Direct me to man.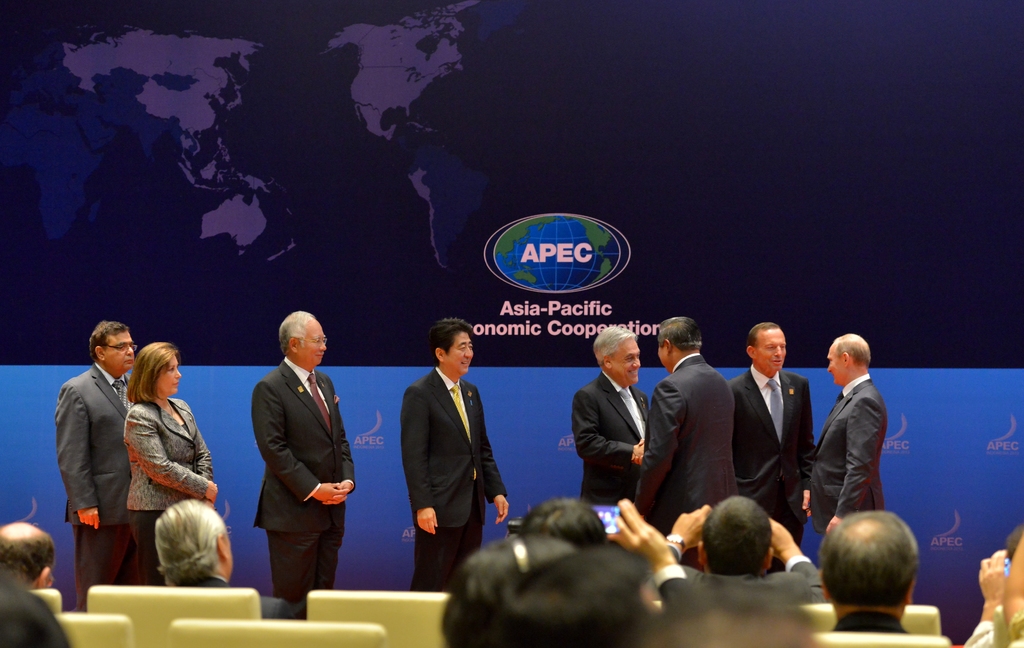
Direction: {"x1": 58, "y1": 318, "x2": 136, "y2": 611}.
